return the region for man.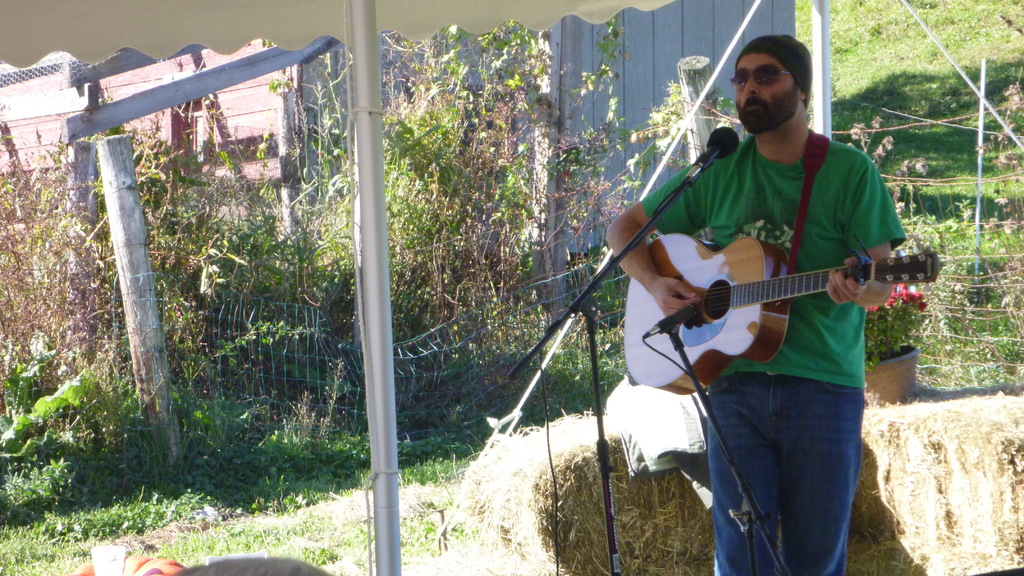
x1=604, y1=30, x2=907, y2=575.
